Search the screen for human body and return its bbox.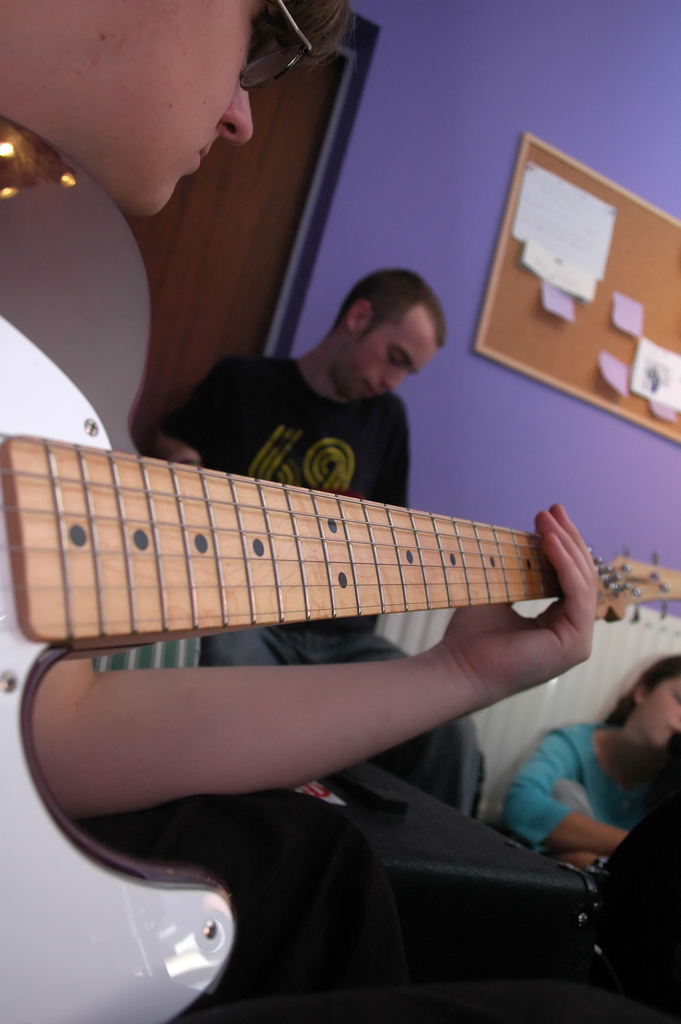
Found: select_region(149, 277, 488, 499).
